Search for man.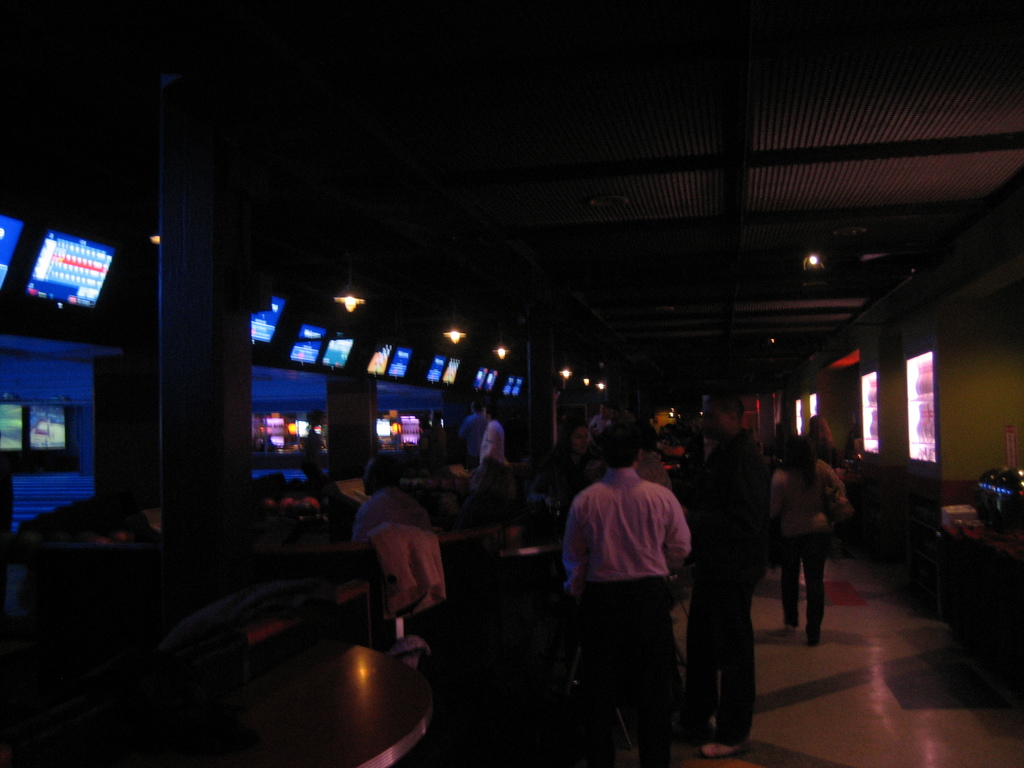
Found at [left=452, top=394, right=483, bottom=472].
